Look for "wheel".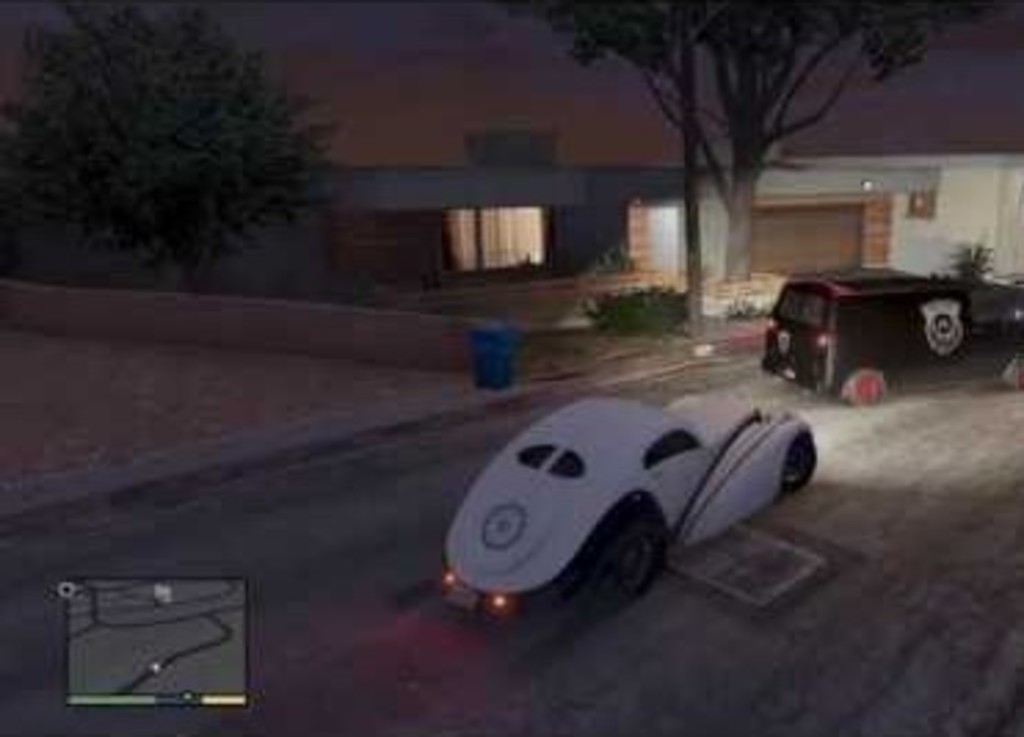
Found: locate(582, 516, 671, 599).
